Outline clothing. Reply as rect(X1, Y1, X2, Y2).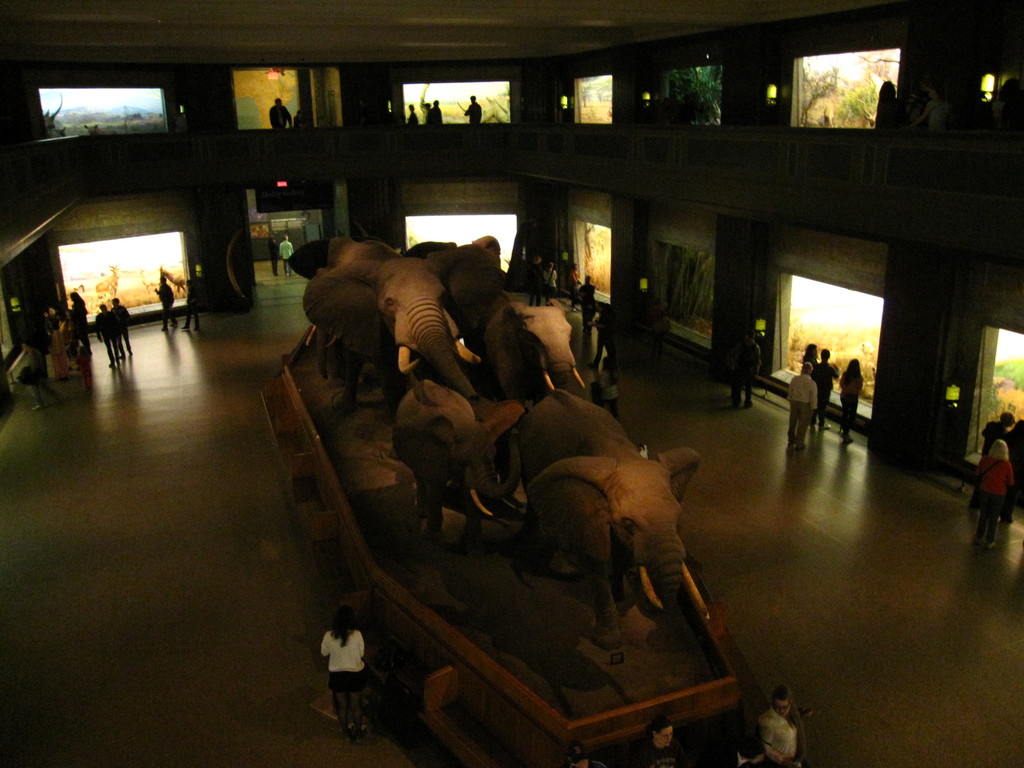
rect(50, 330, 71, 376).
